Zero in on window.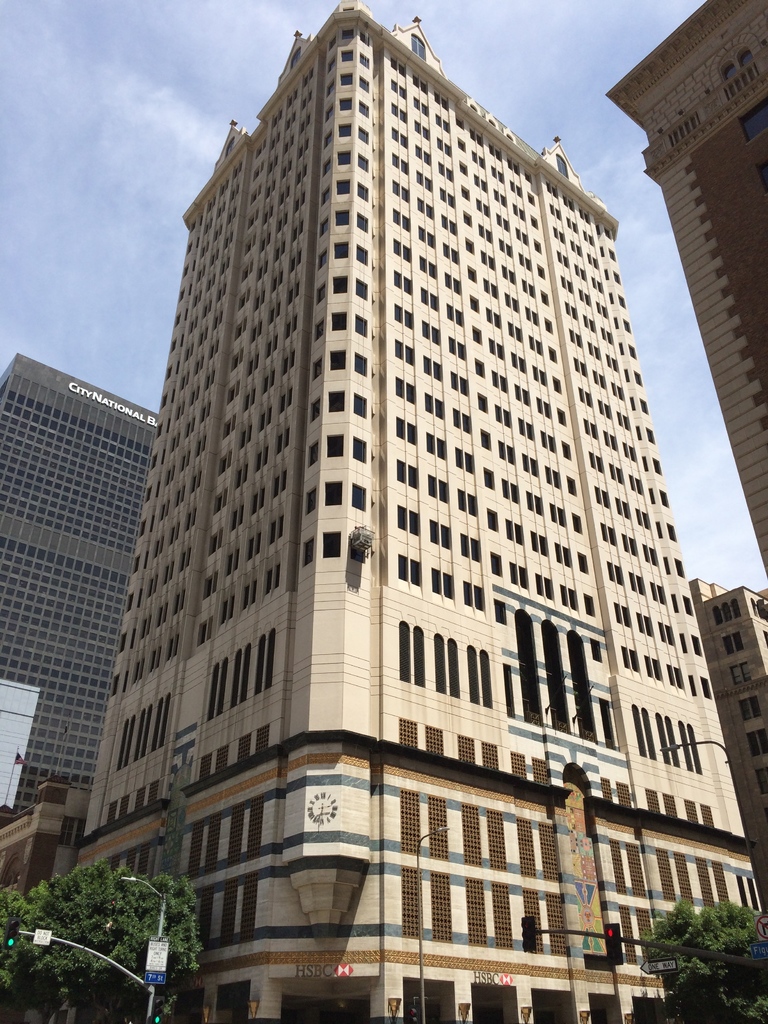
Zeroed in: 387:101:408:125.
